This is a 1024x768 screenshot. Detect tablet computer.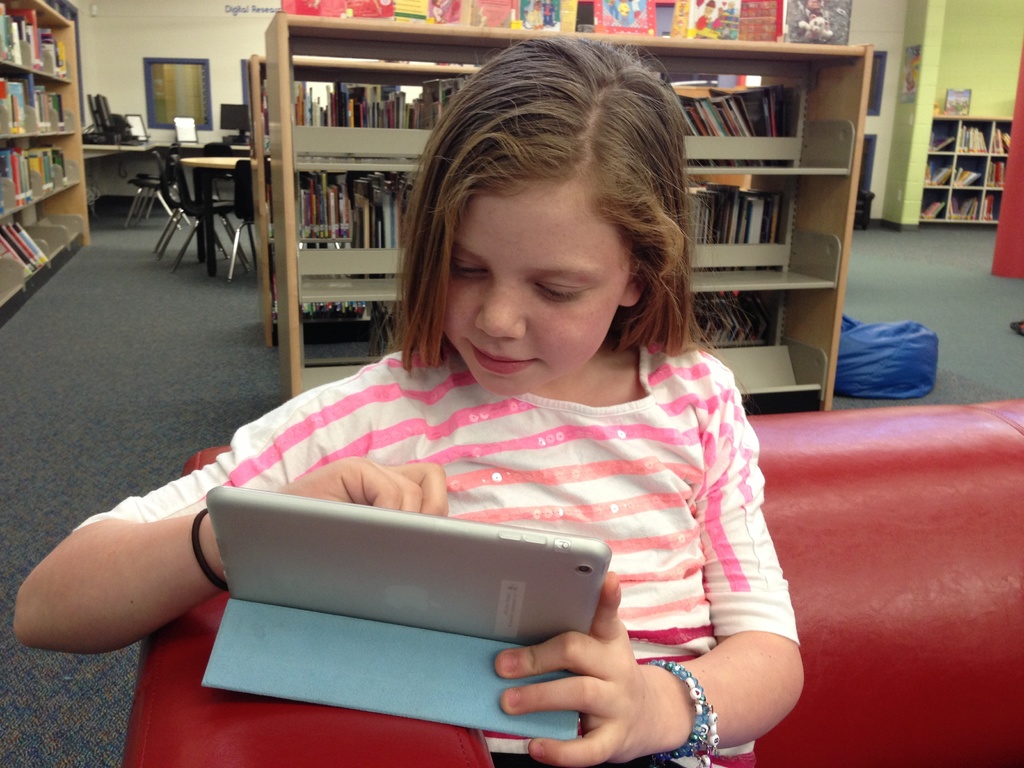
bbox=[205, 483, 611, 651].
